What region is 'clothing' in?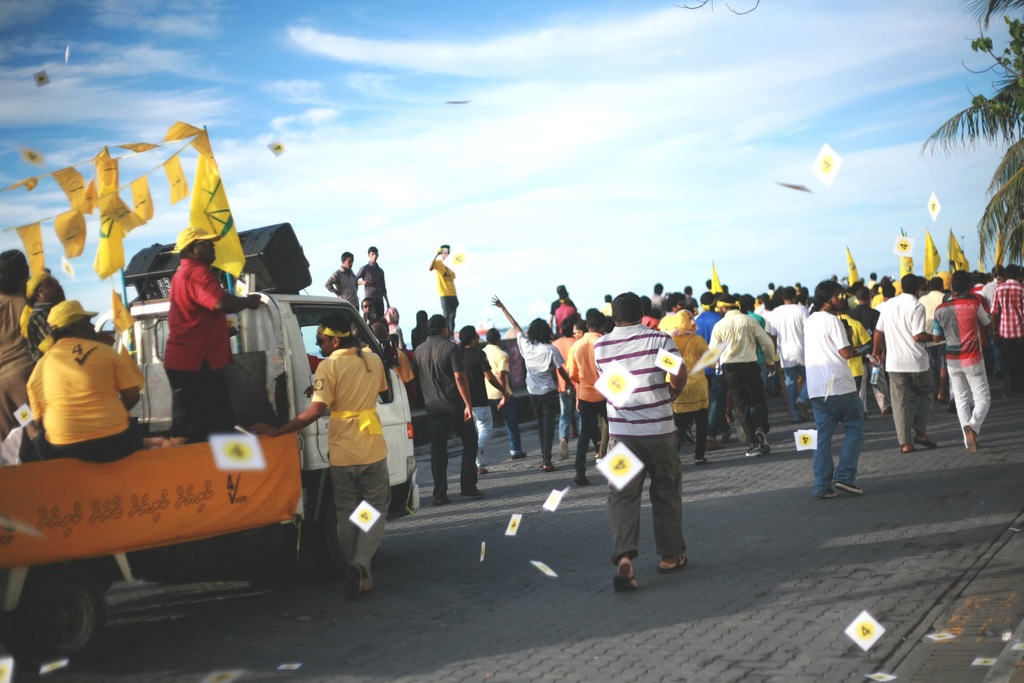
358/260/382/327.
